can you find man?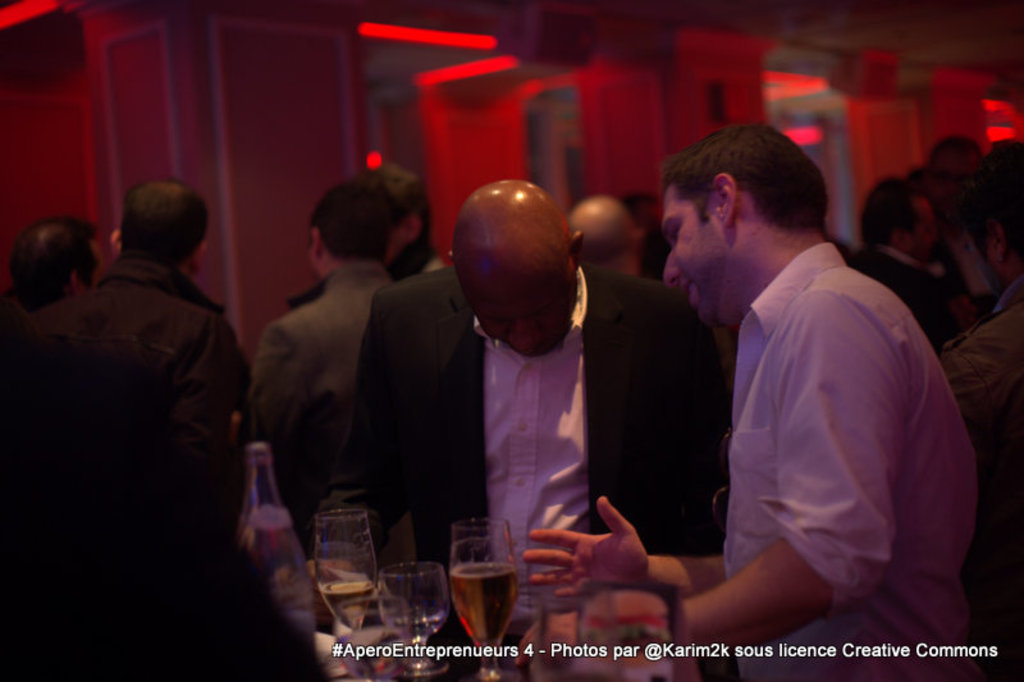
Yes, bounding box: <region>567, 196, 645, 280</region>.
